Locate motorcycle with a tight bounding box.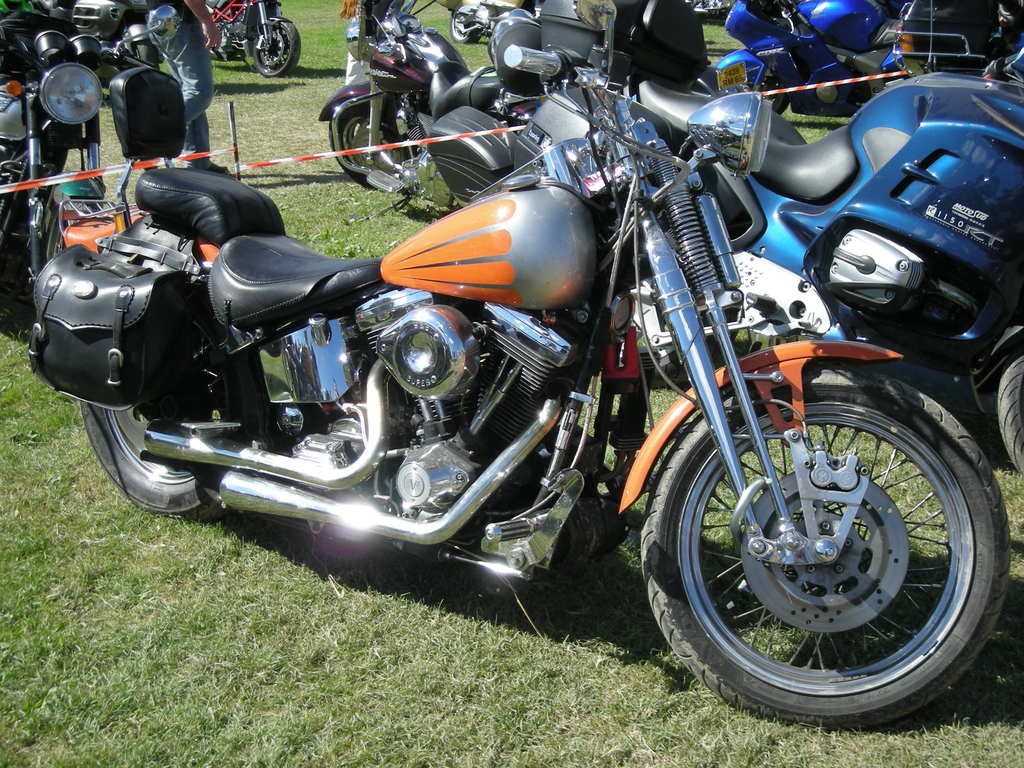
rect(194, 0, 308, 79).
